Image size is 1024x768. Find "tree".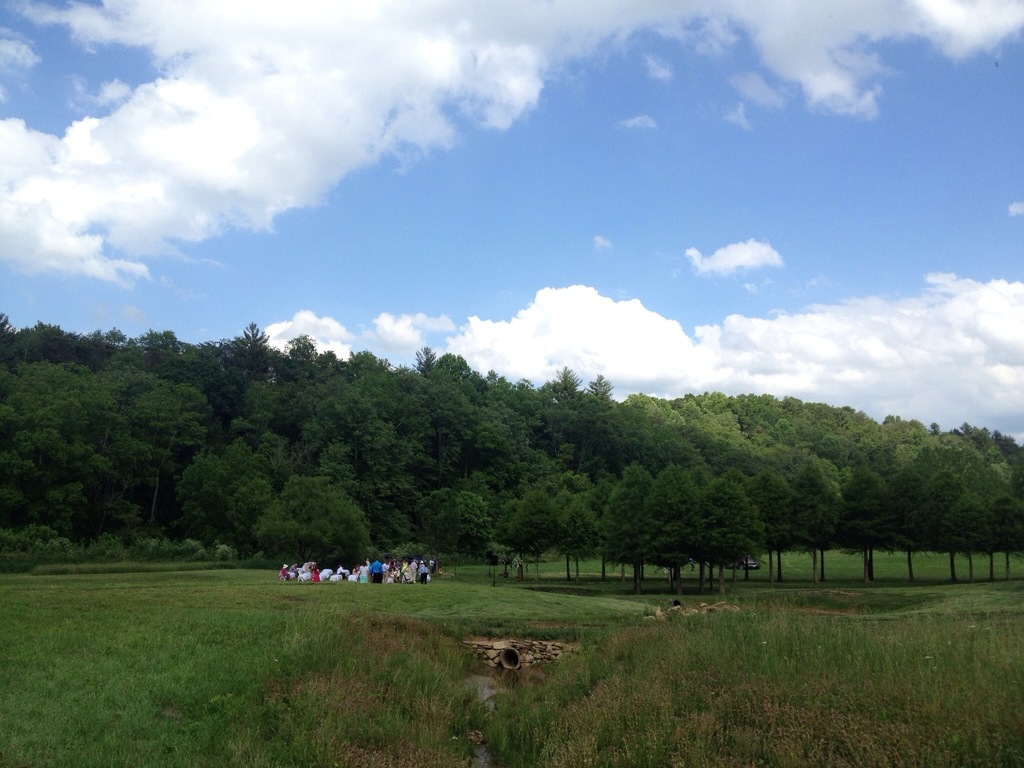
detection(598, 462, 662, 590).
